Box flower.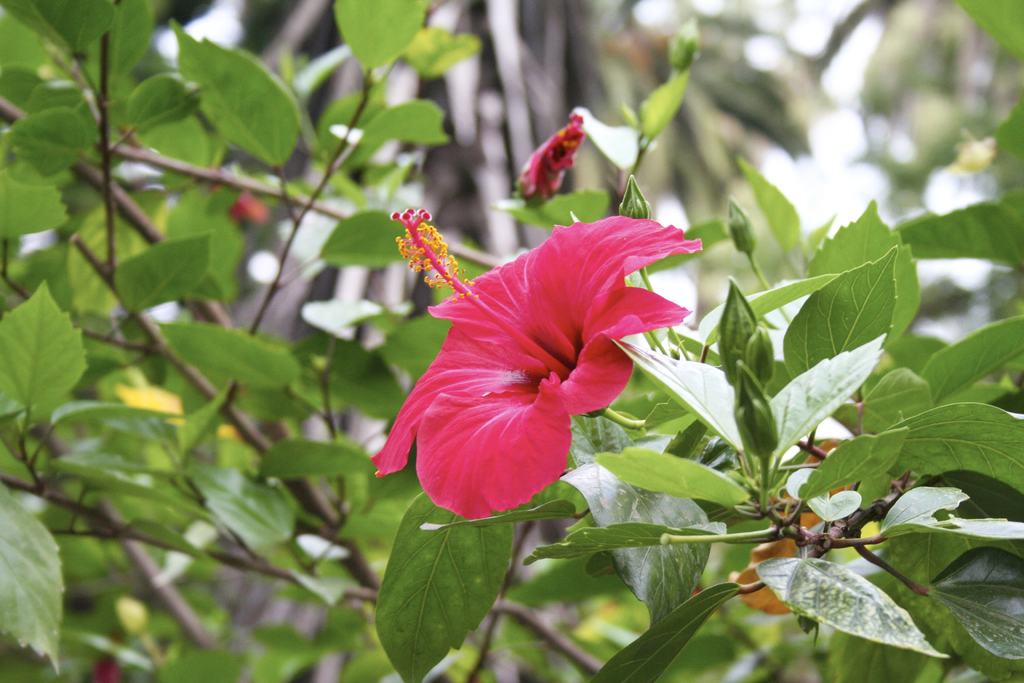
(x1=518, y1=112, x2=588, y2=203).
